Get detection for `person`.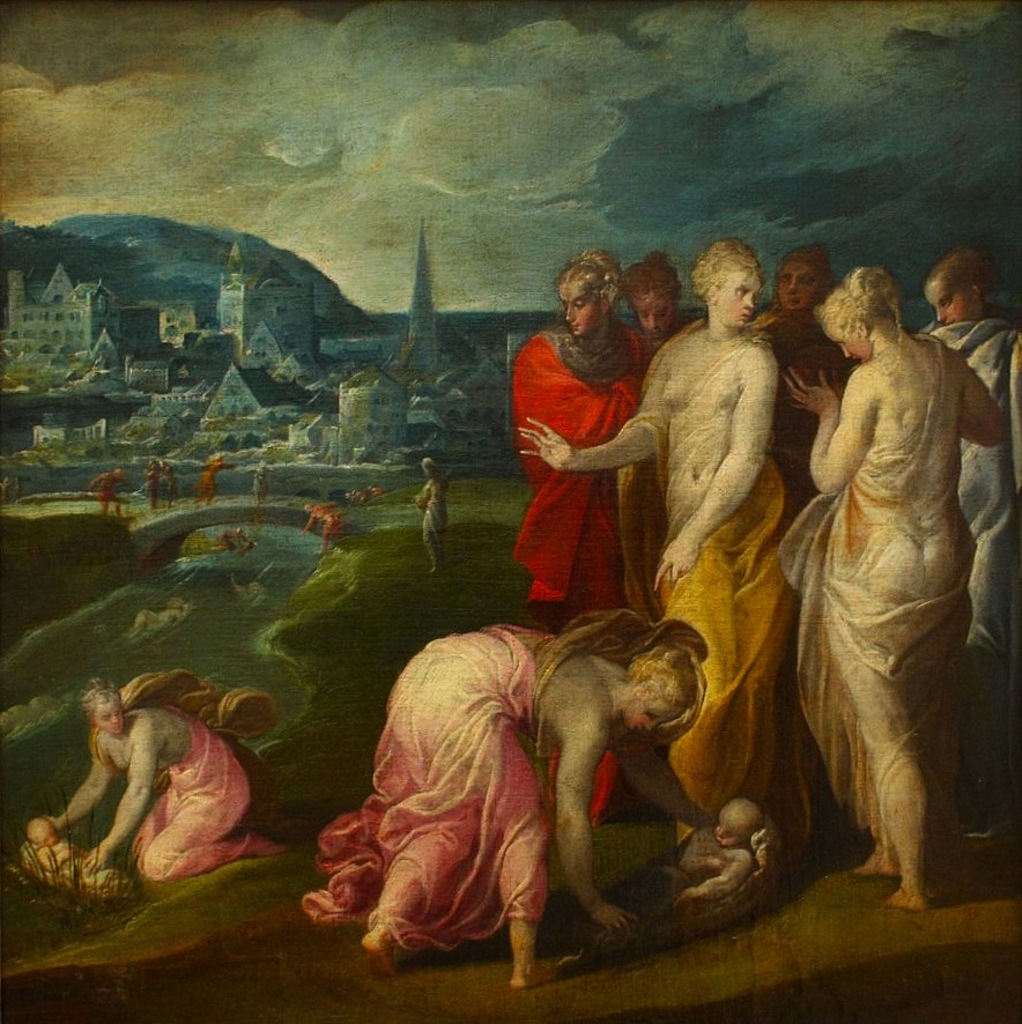
Detection: l=911, t=253, r=1021, b=833.
